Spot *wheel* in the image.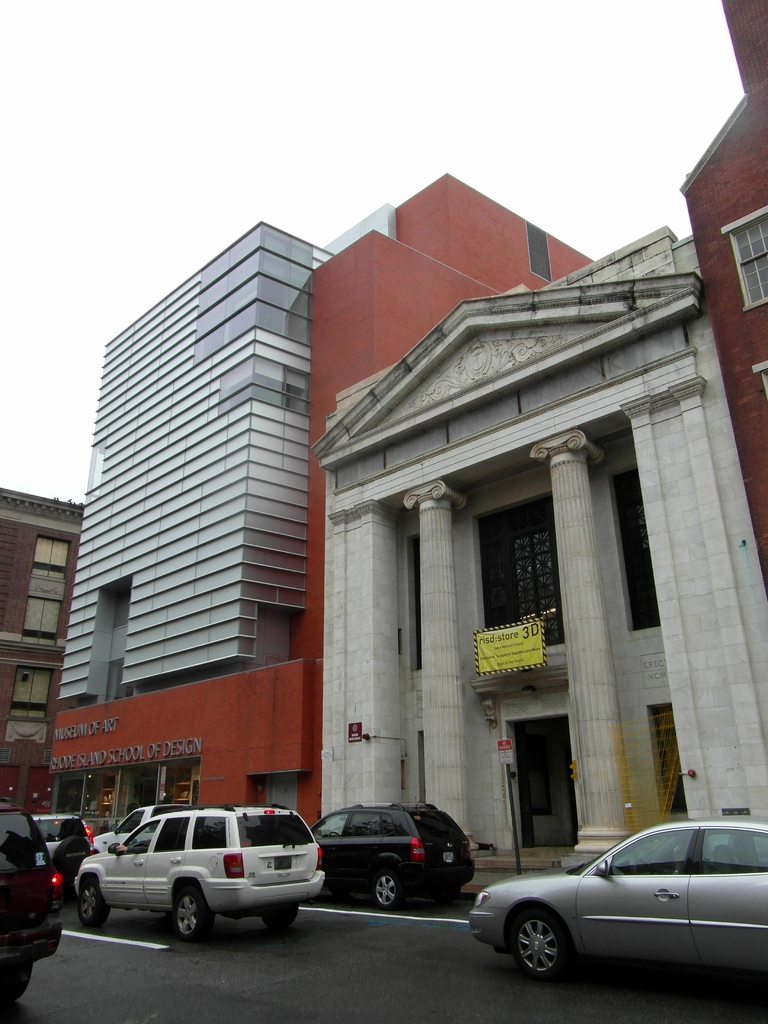
*wheel* found at <region>1, 964, 32, 1008</region>.
